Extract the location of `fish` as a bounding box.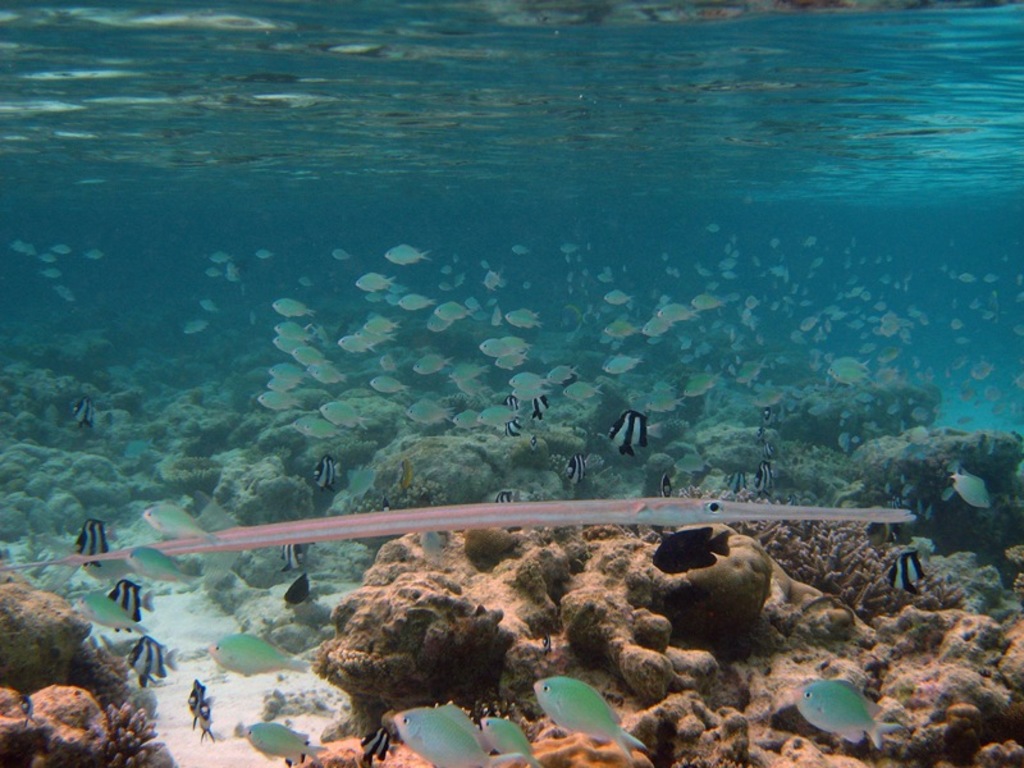
[886, 548, 924, 594].
